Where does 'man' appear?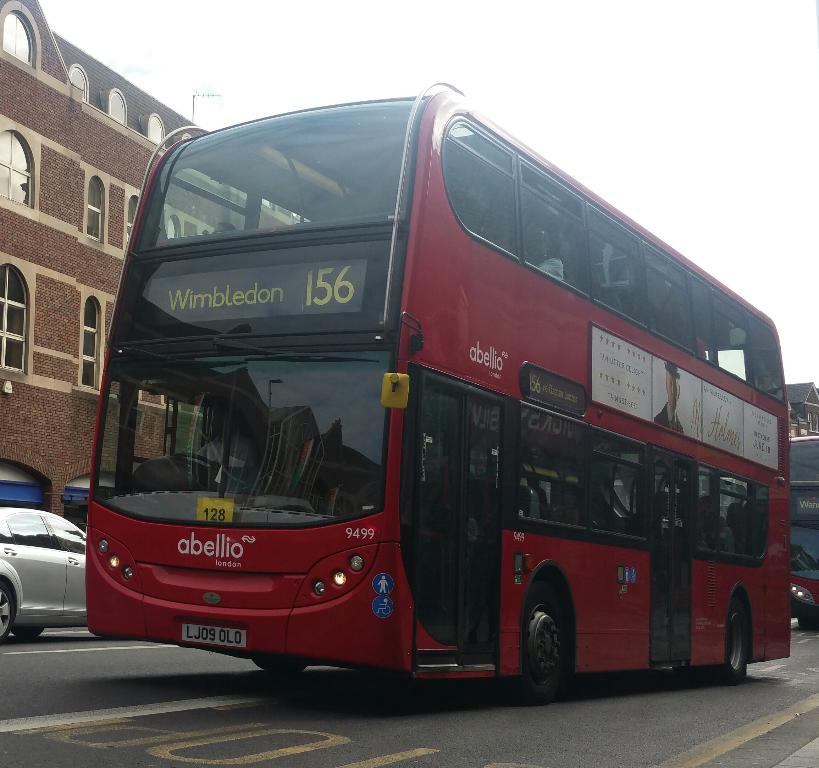
Appears at box=[656, 365, 685, 436].
